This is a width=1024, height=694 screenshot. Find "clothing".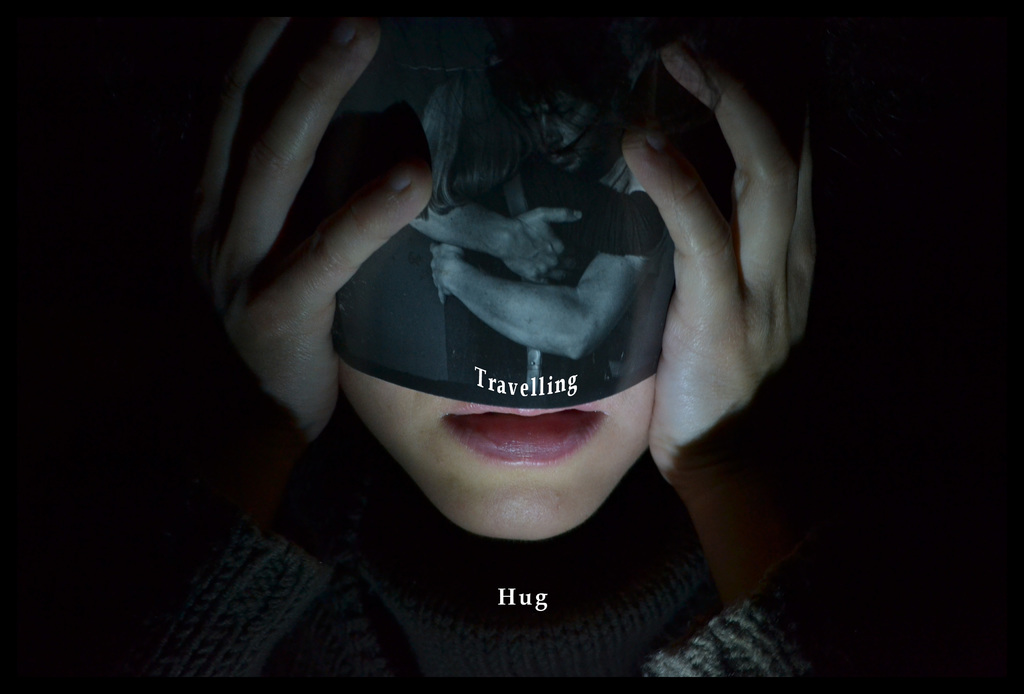
Bounding box: bbox(116, 483, 884, 674).
